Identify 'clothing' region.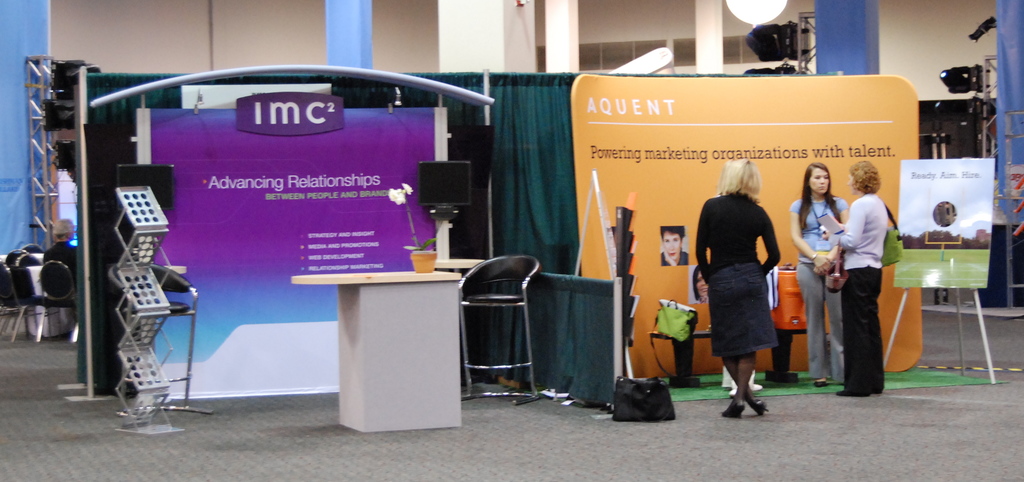
Region: bbox=[790, 194, 849, 262].
